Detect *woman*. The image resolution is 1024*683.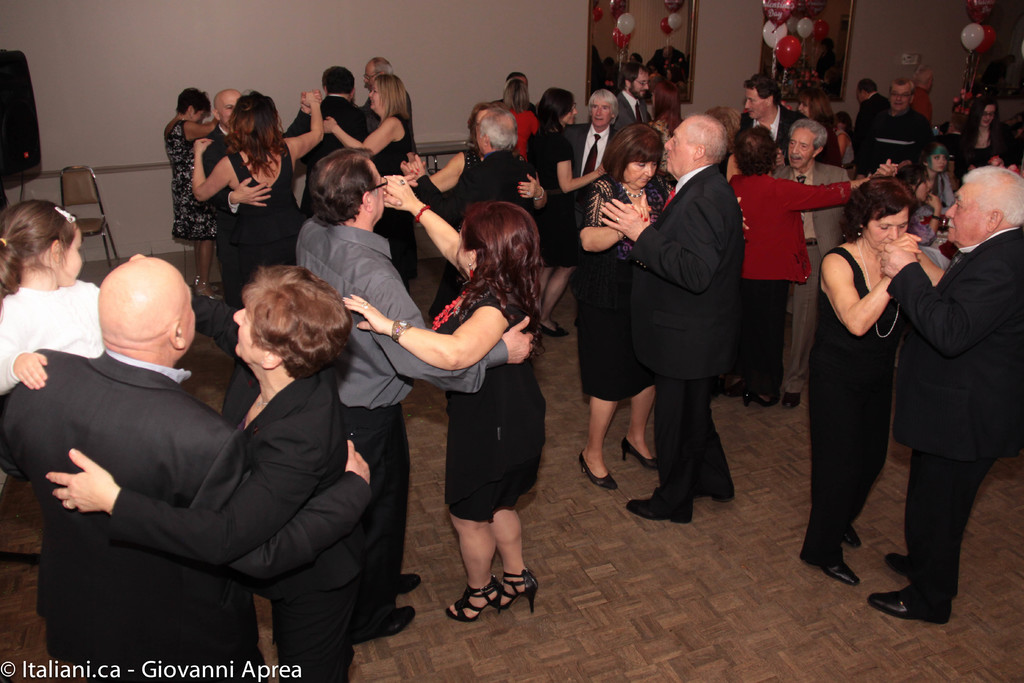
left=729, top=127, right=876, bottom=409.
